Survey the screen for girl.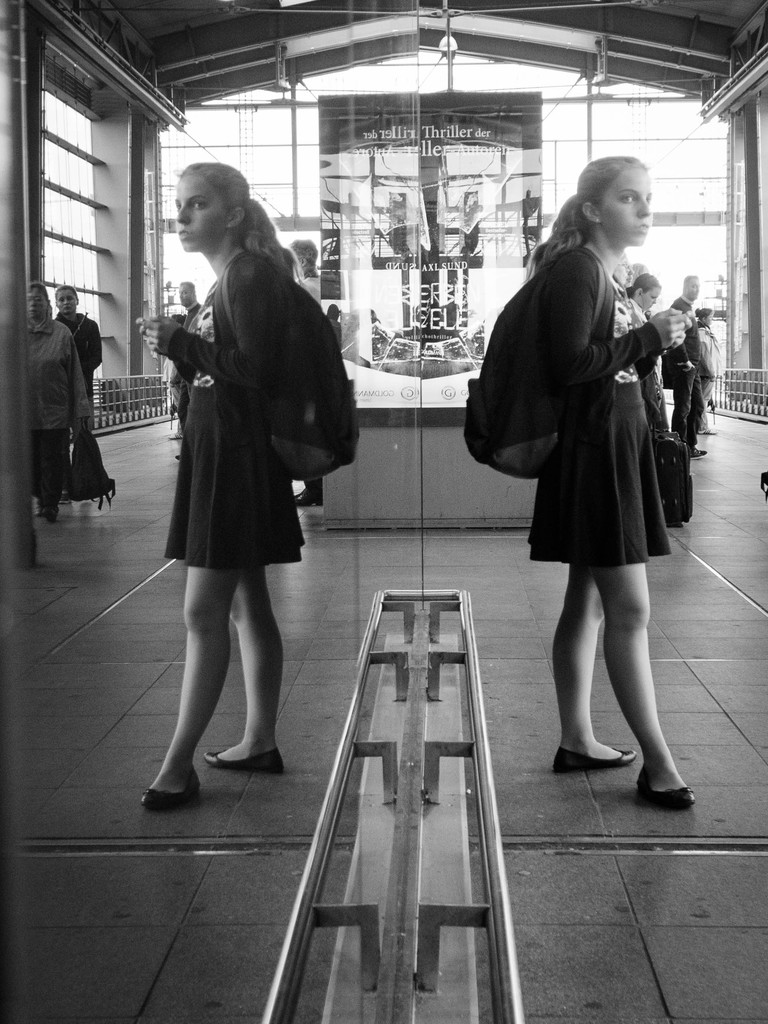
Survey found: [623,273,666,461].
